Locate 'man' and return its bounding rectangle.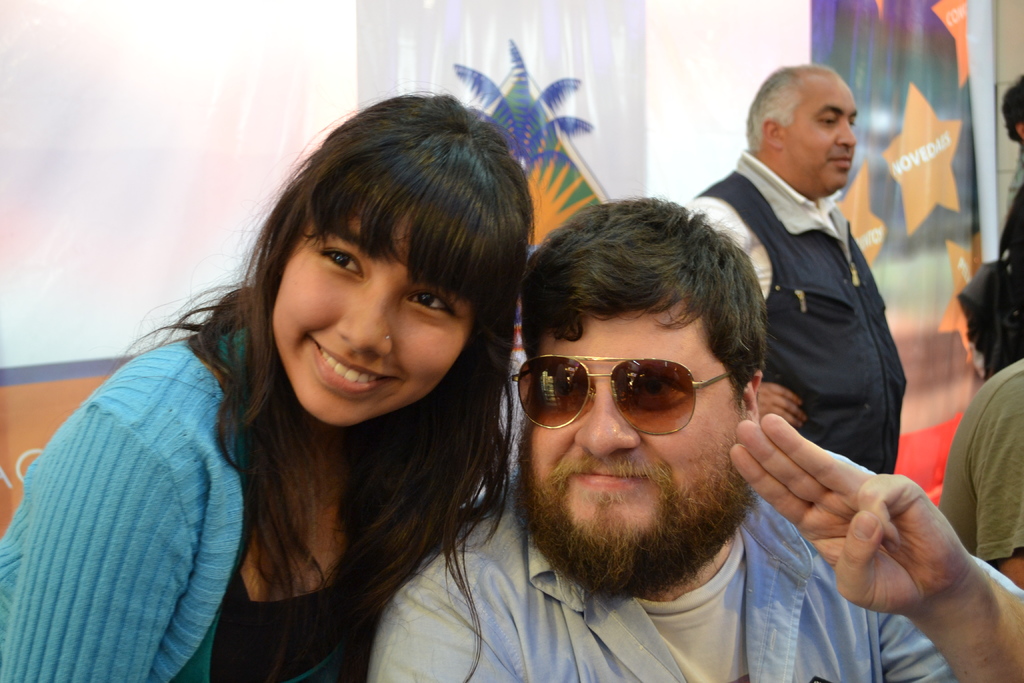
<box>369,198,1023,682</box>.
